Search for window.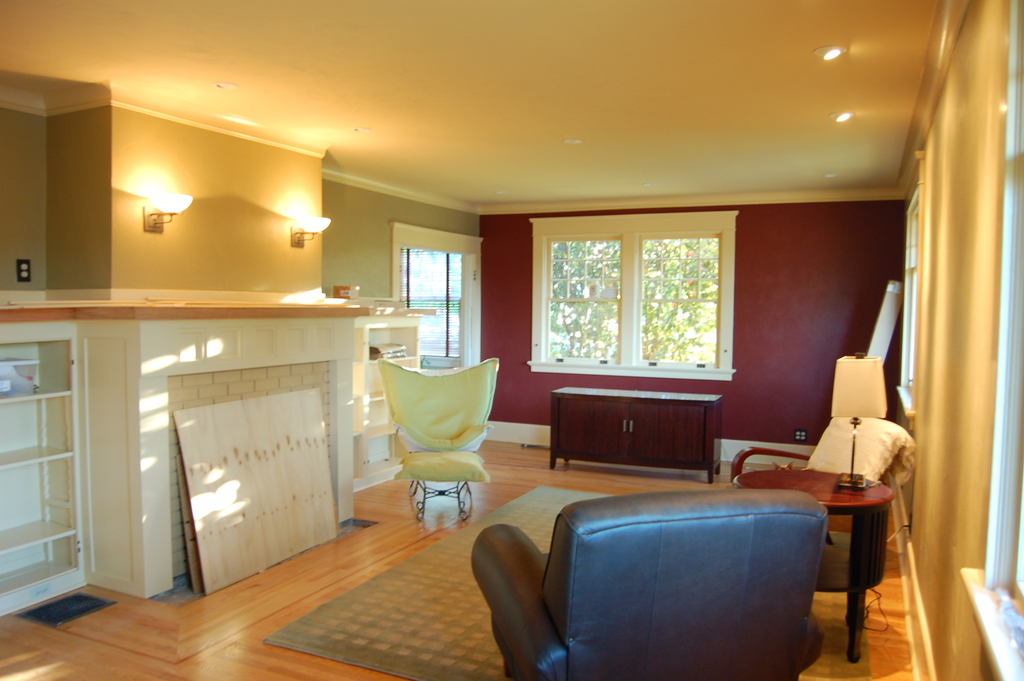
Found at <region>897, 188, 919, 420</region>.
